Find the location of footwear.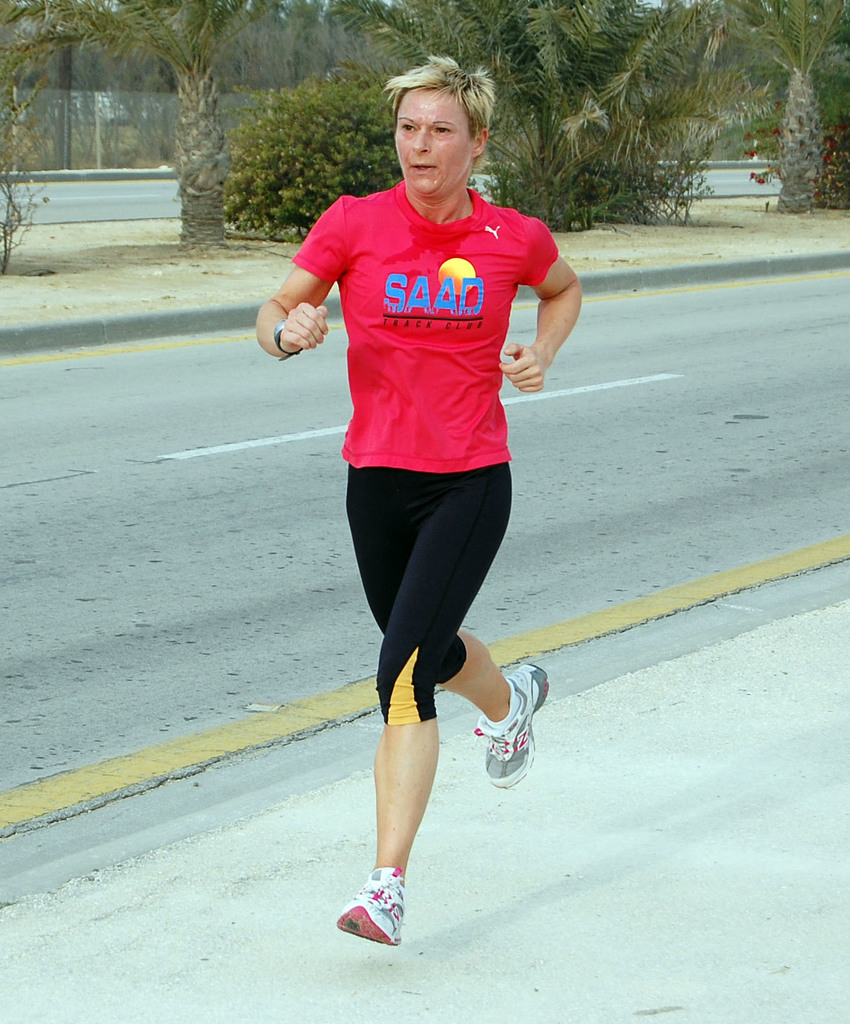
Location: [left=342, top=861, right=403, bottom=951].
